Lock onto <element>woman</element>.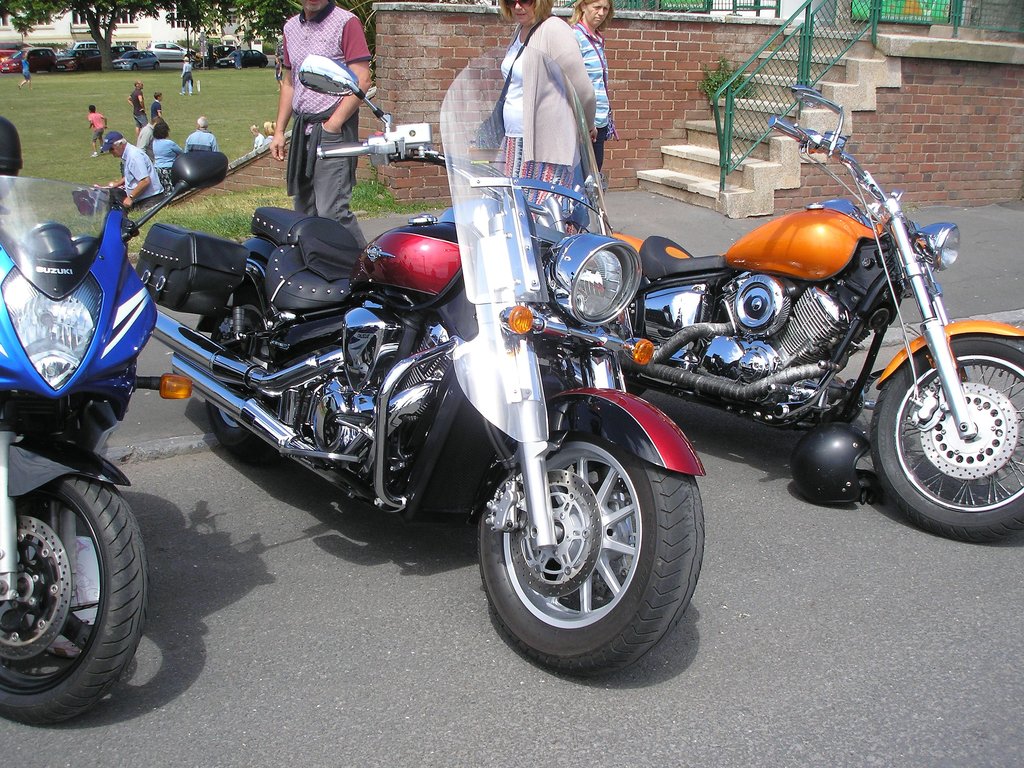
Locked: bbox(260, 10, 383, 226).
